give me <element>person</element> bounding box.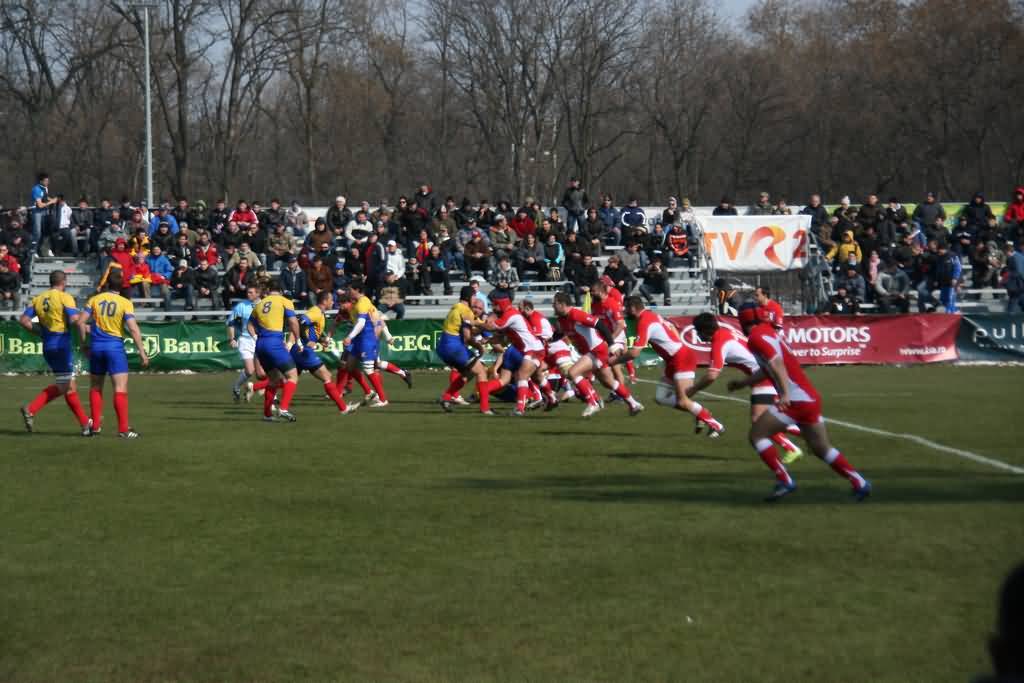
[left=750, top=288, right=791, bottom=325].
